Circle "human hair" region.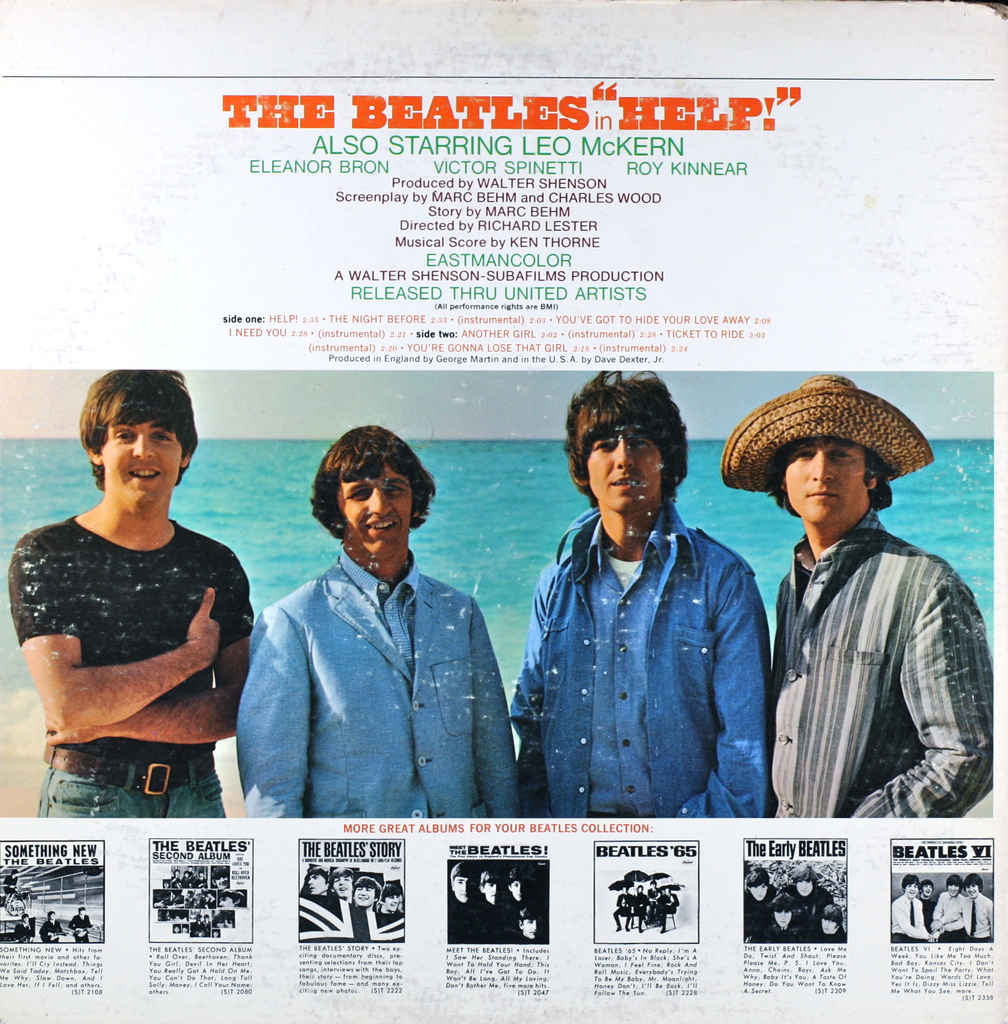
Region: [x1=355, y1=876, x2=378, y2=906].
